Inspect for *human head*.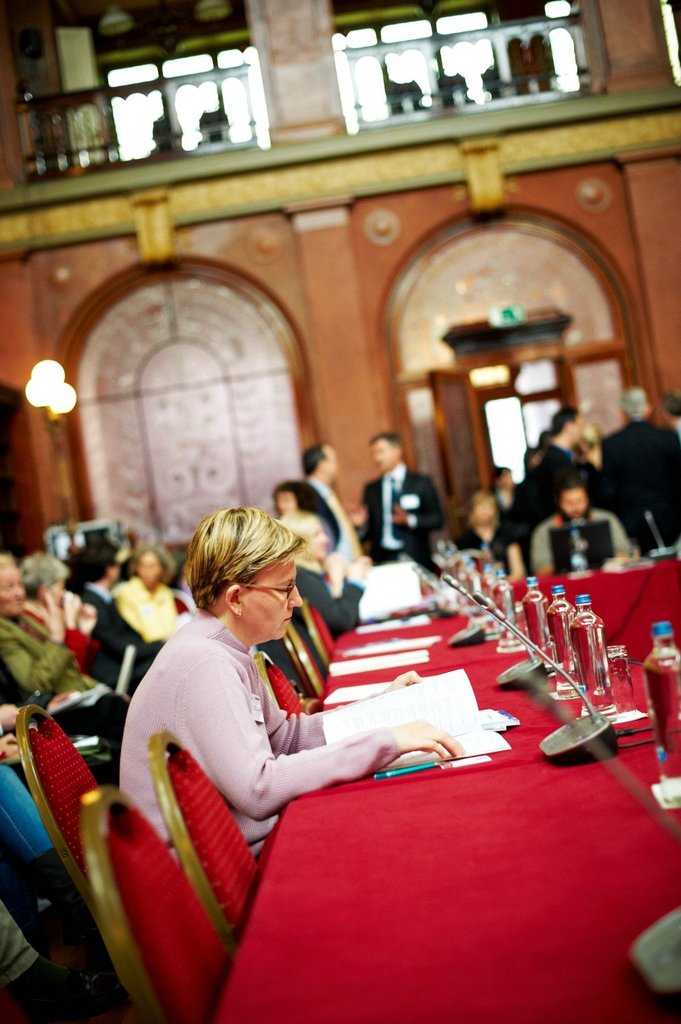
Inspection: 493 463 516 491.
